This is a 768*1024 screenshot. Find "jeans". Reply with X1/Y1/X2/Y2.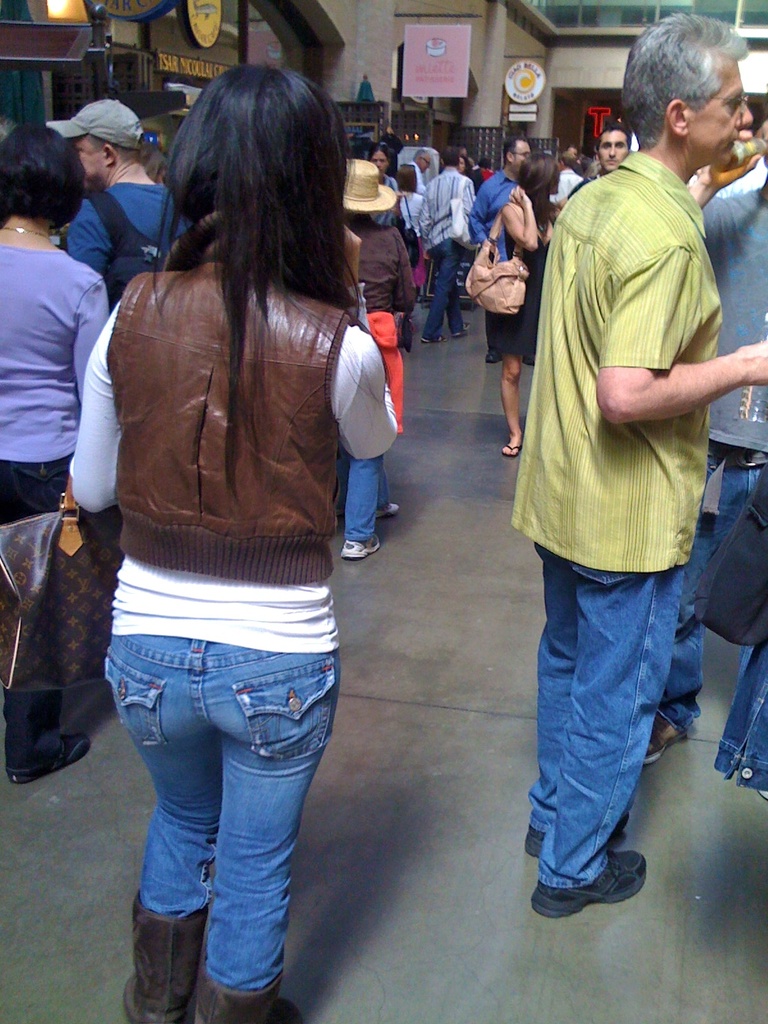
712/634/767/788.
